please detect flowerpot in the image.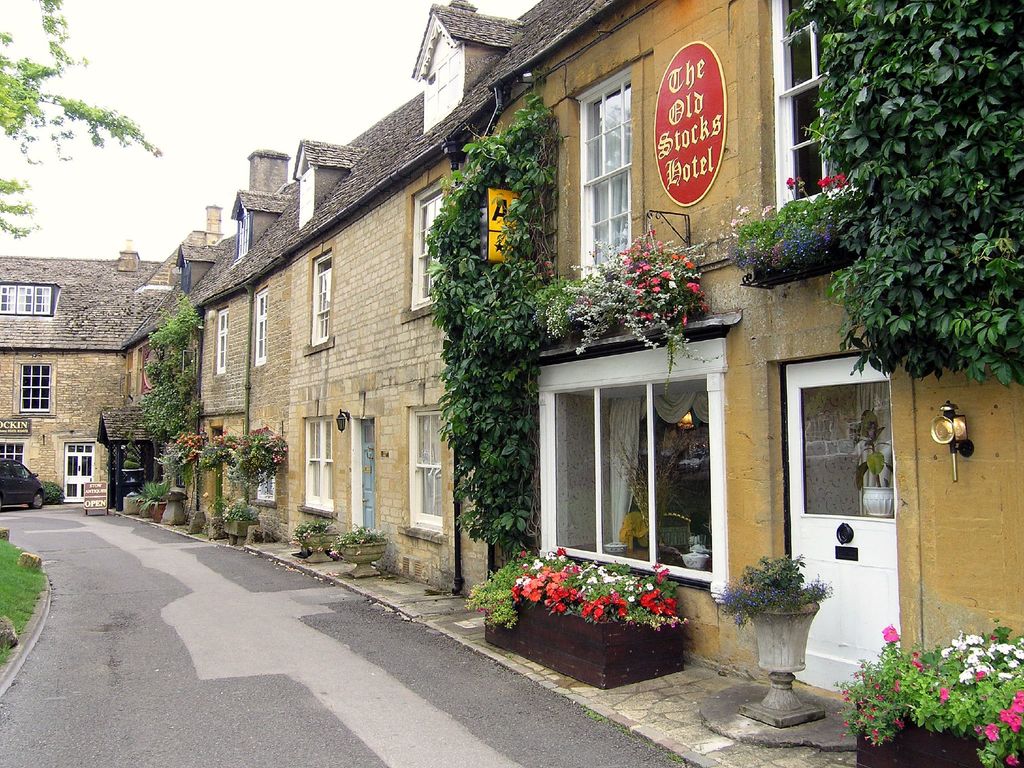
485:591:684:691.
